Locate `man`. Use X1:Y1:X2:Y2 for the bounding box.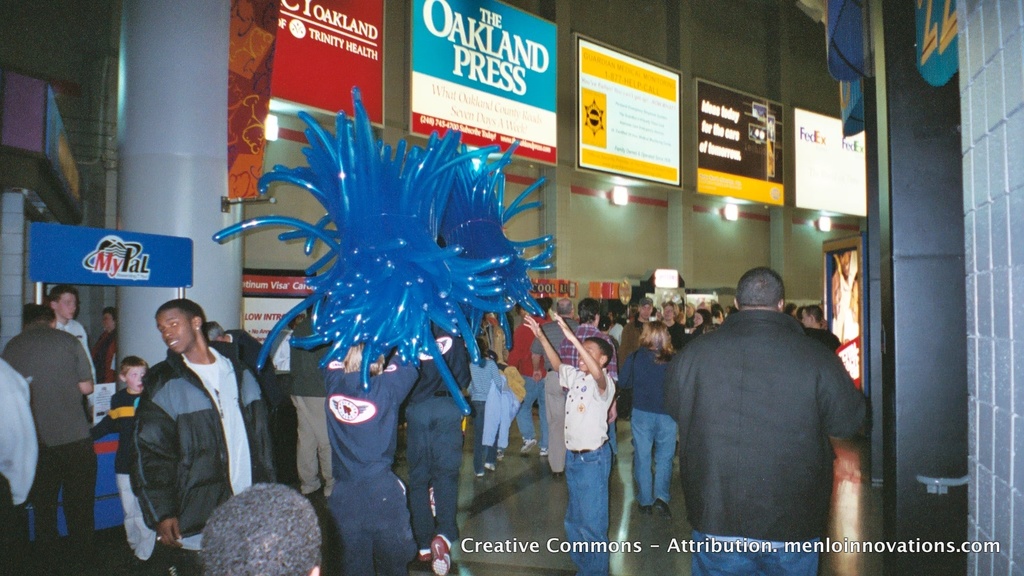
134:293:283:575.
